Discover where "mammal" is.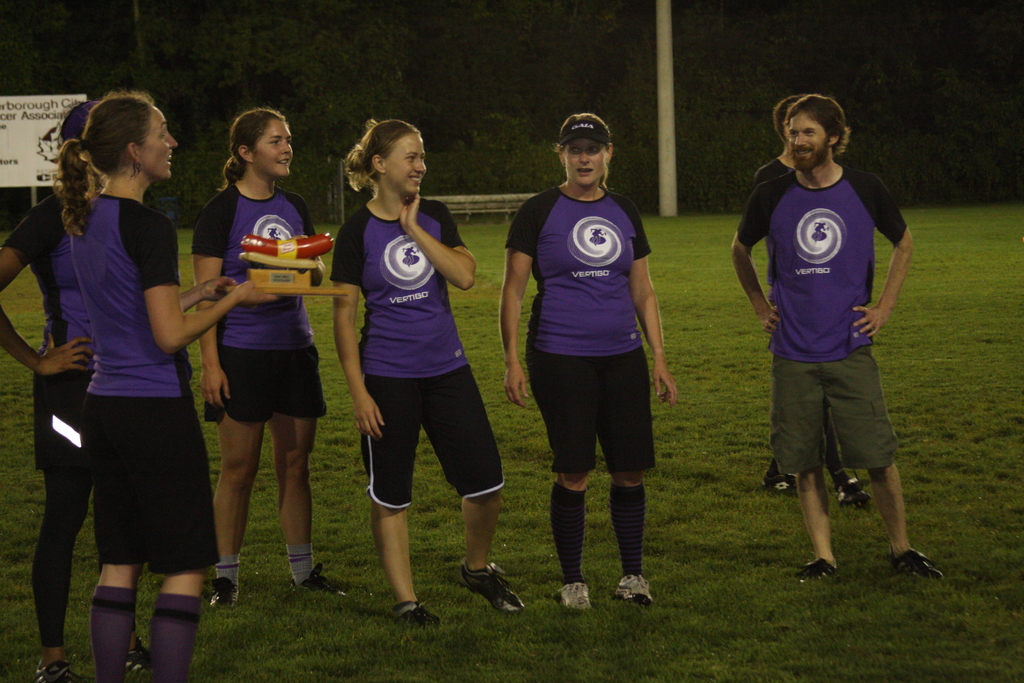
Discovered at bbox=[326, 119, 527, 632].
